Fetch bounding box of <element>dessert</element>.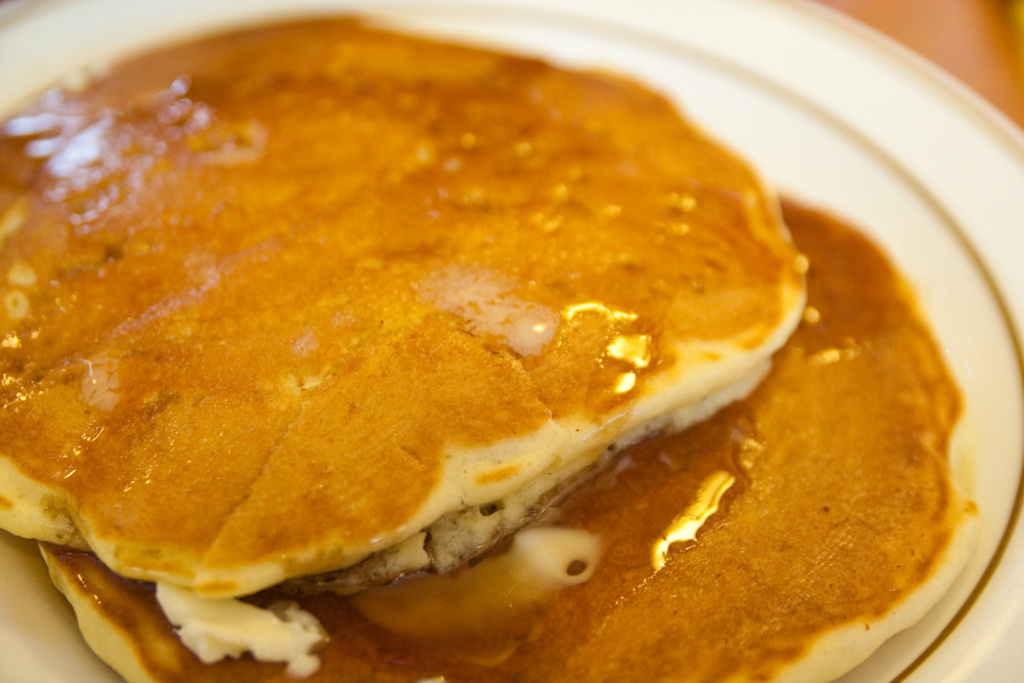
Bbox: [x1=7, y1=0, x2=897, y2=641].
